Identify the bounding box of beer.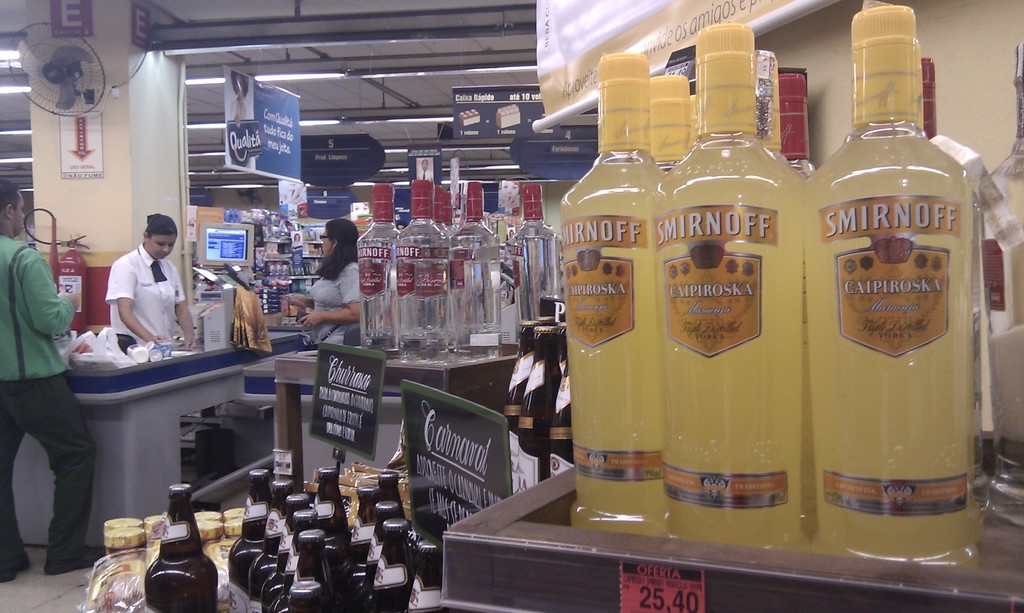
164, 485, 204, 561.
